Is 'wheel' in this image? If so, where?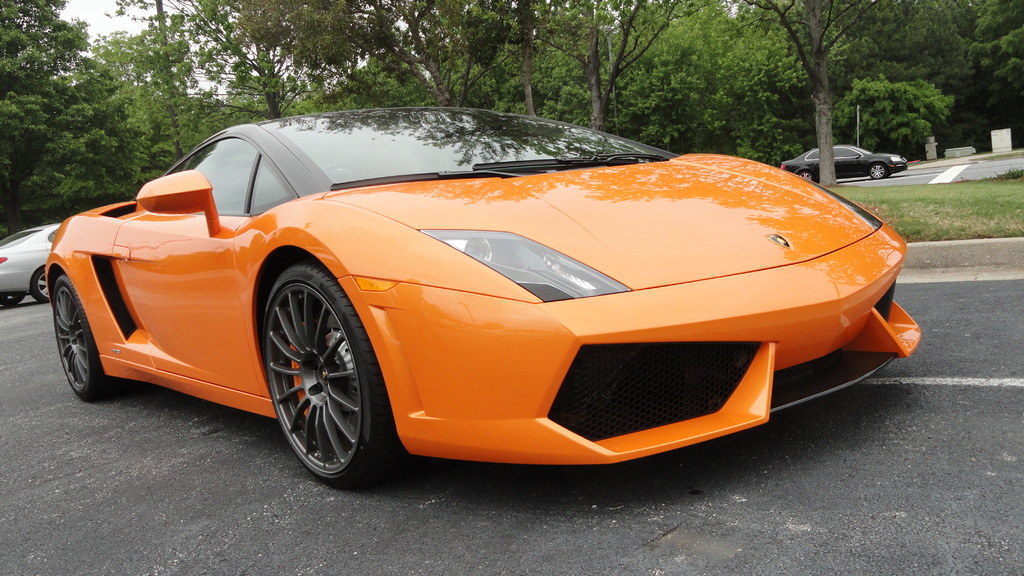
Yes, at [x1=870, y1=164, x2=887, y2=181].
